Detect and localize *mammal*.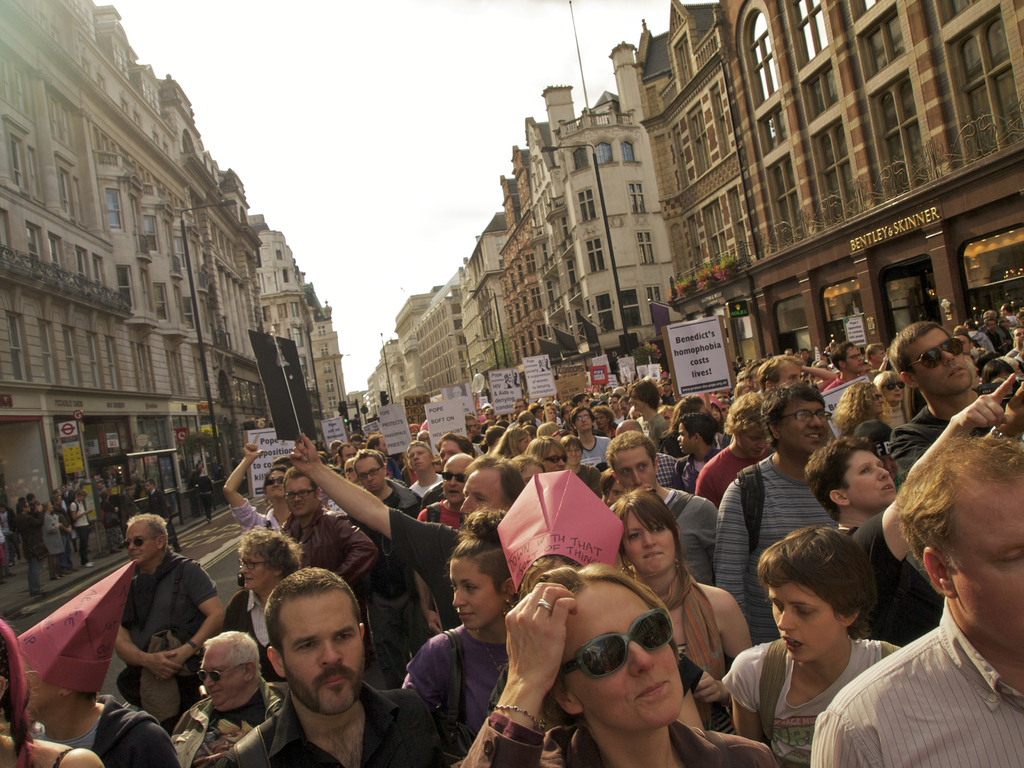
Localized at pyautogui.locateOnScreen(145, 479, 179, 556).
